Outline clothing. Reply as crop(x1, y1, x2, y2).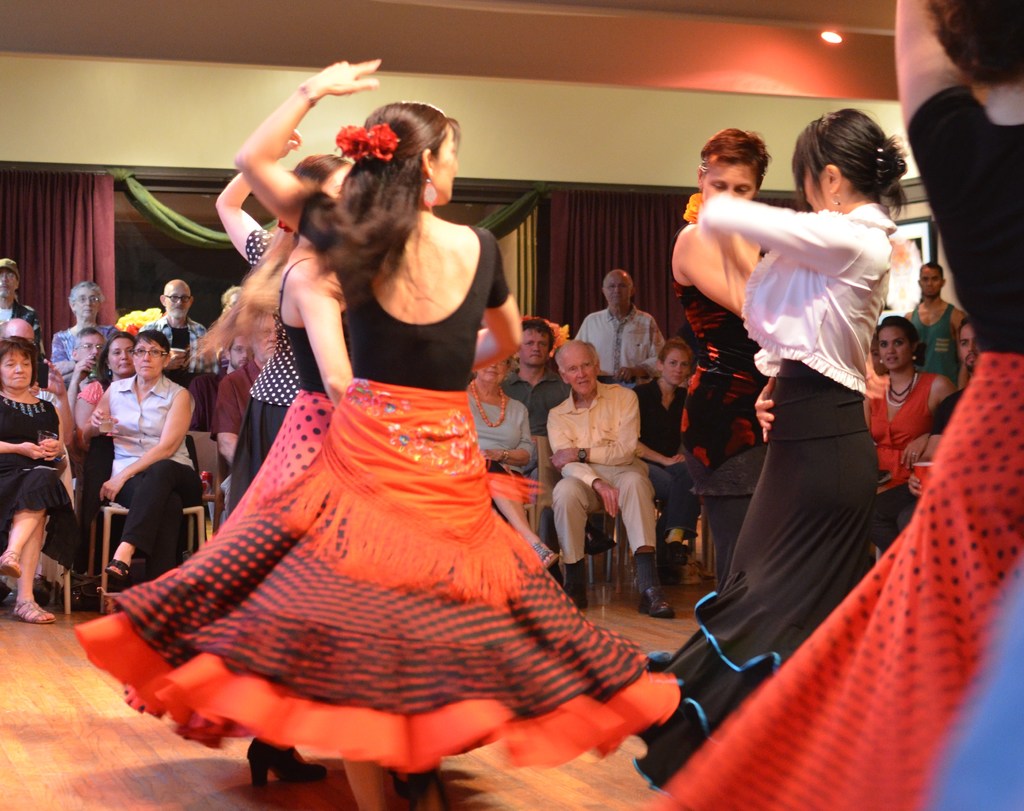
crop(154, 259, 356, 570).
